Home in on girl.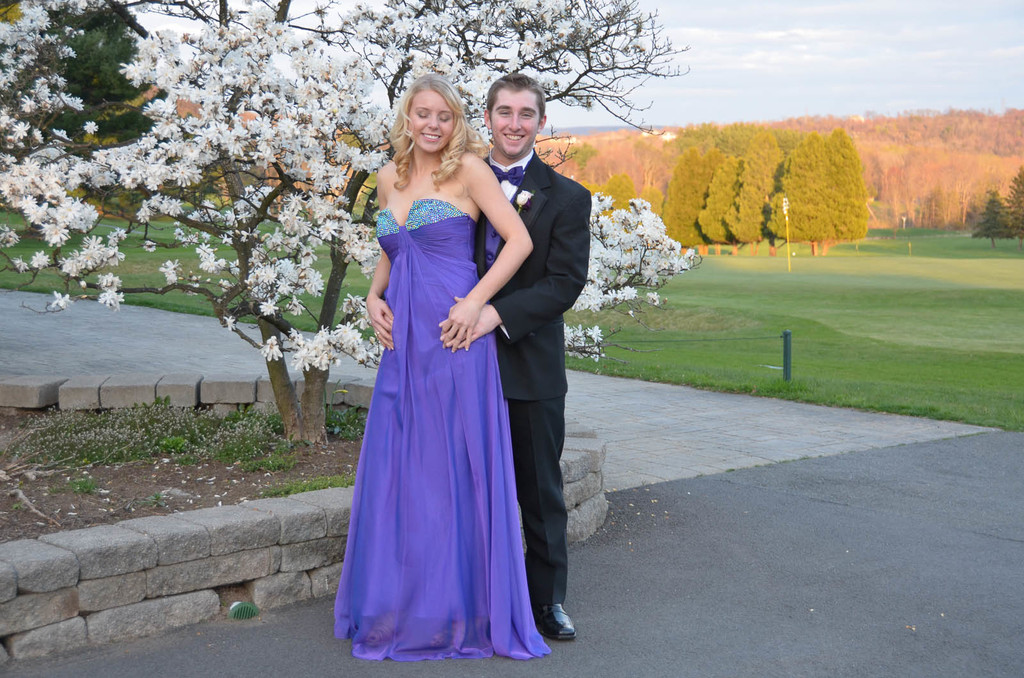
Homed in at bbox=(335, 77, 550, 663).
